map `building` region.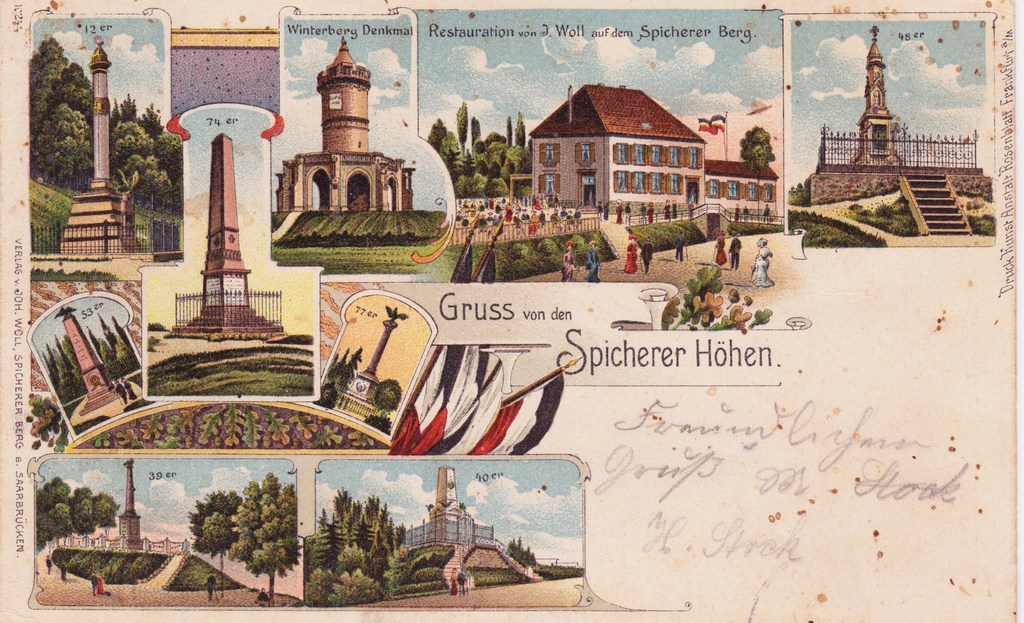
Mapped to <bbox>507, 82, 780, 204</bbox>.
